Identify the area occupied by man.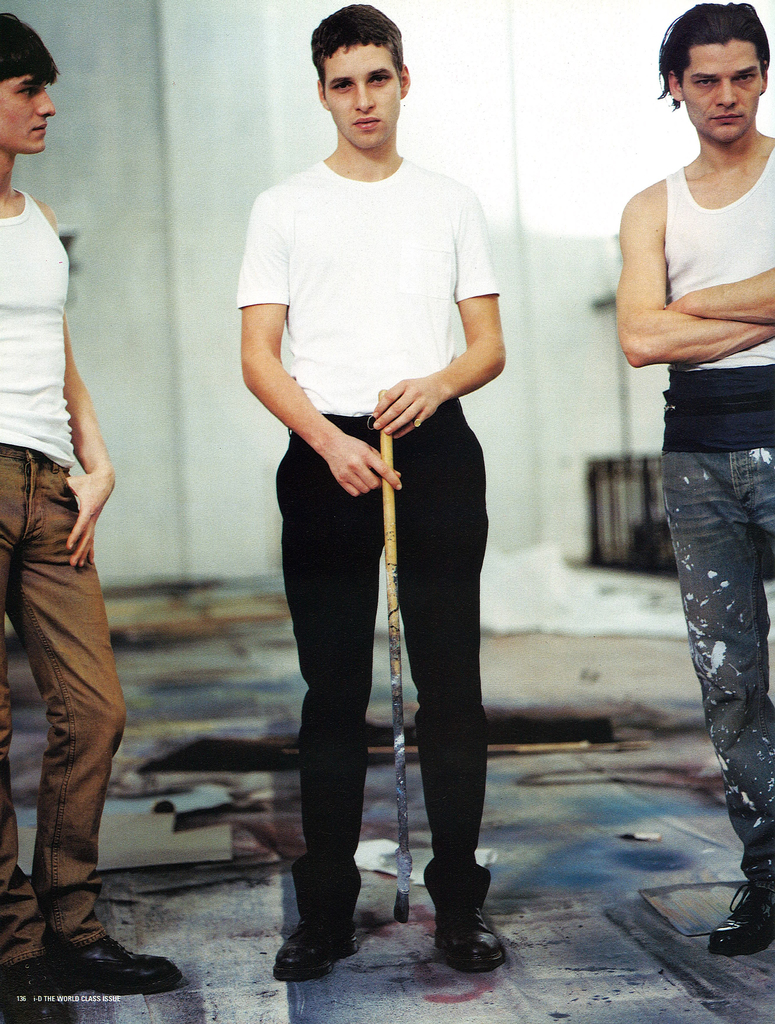
Area: BBox(245, 13, 528, 975).
